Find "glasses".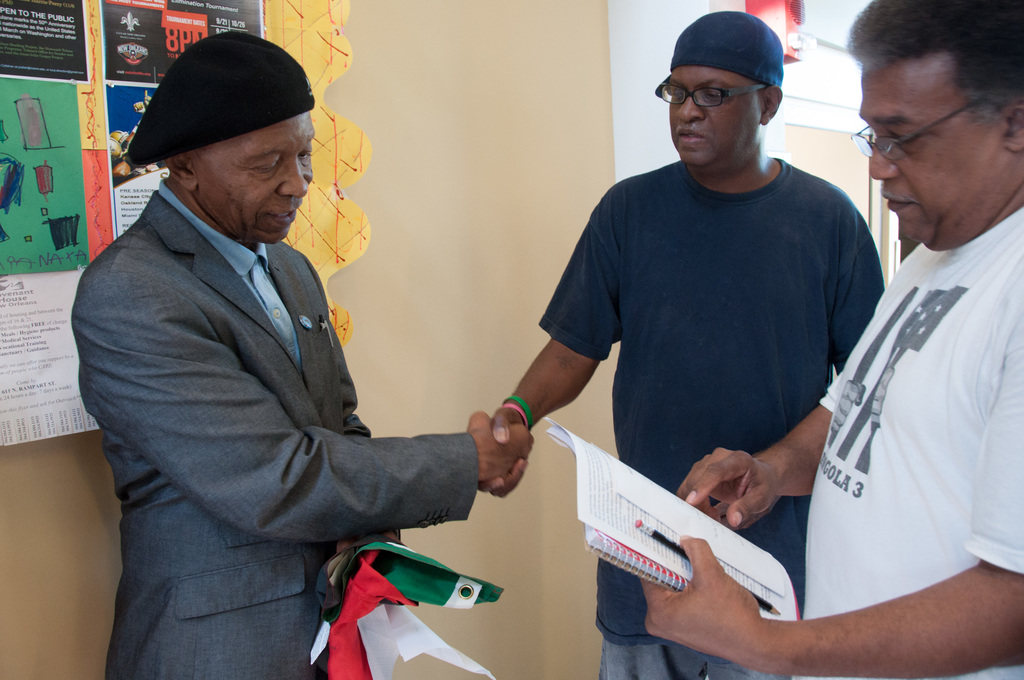
653/74/769/108.
